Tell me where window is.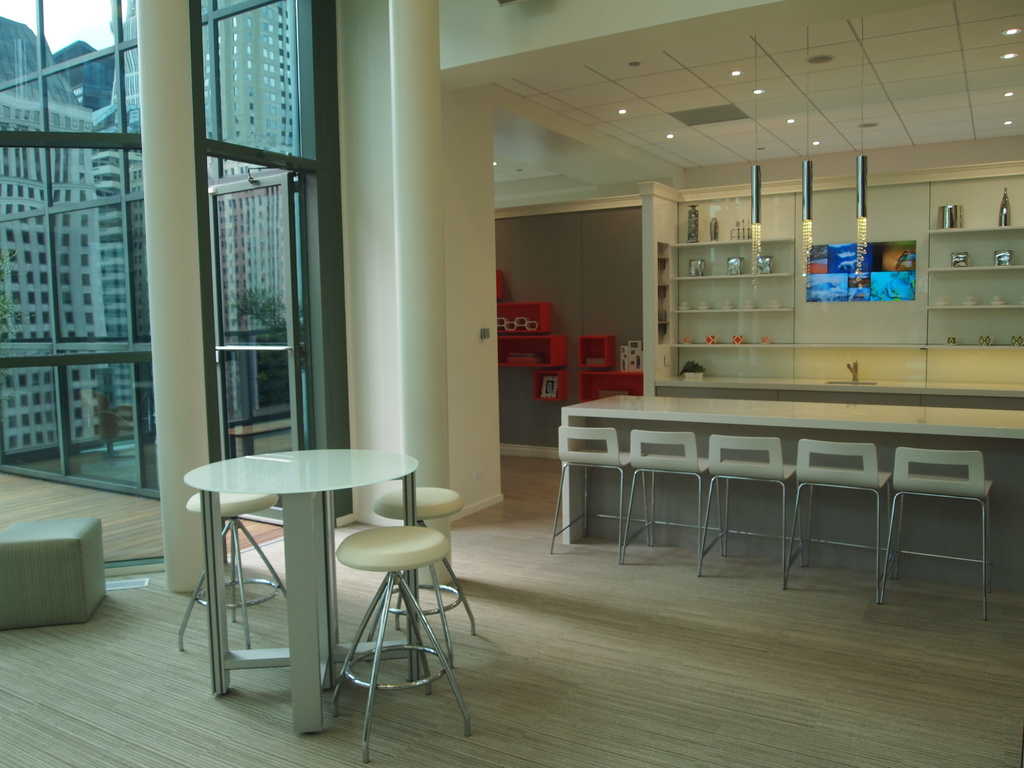
window is at [178,0,355,475].
